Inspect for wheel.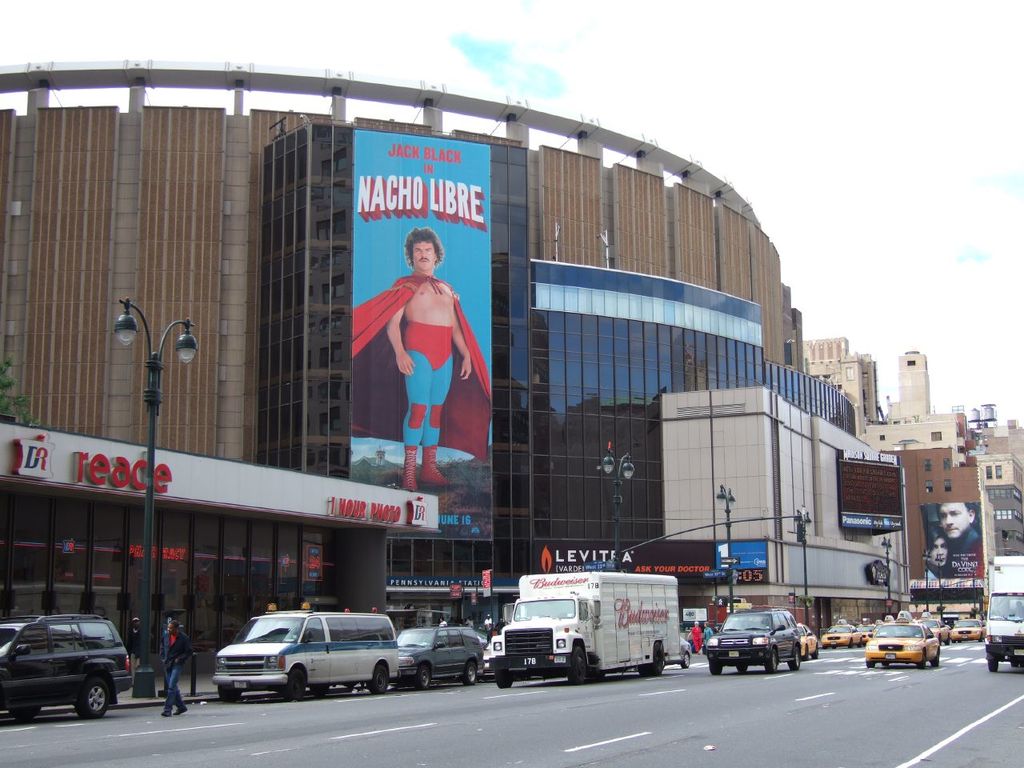
Inspection: (left=805, top=650, right=811, bottom=663).
